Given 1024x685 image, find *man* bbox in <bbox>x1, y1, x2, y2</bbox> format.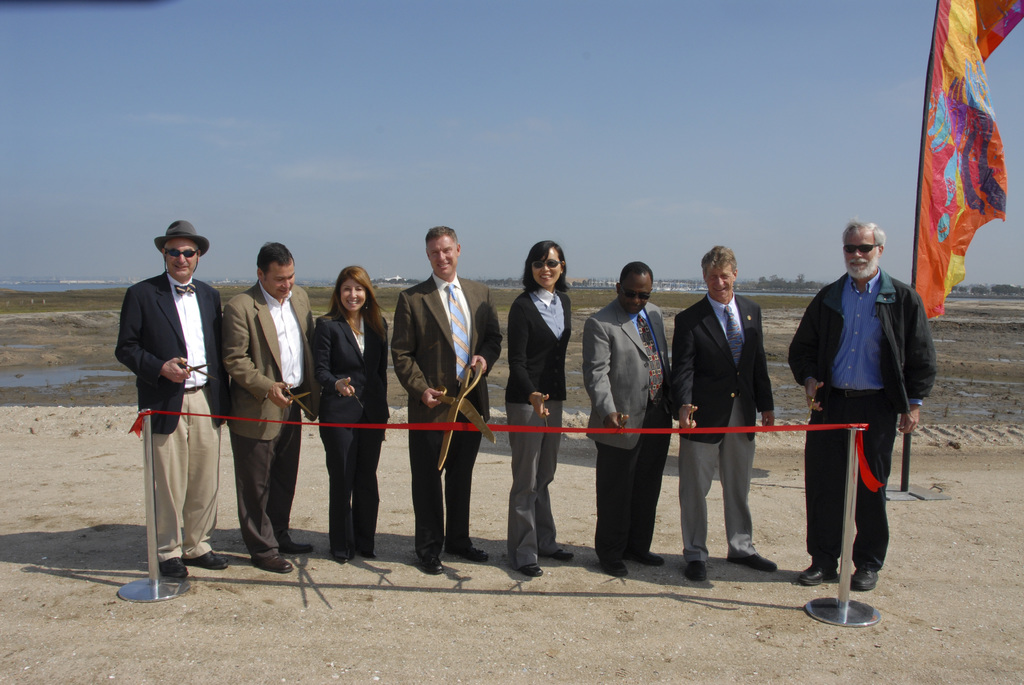
<bbox>389, 224, 504, 573</bbox>.
